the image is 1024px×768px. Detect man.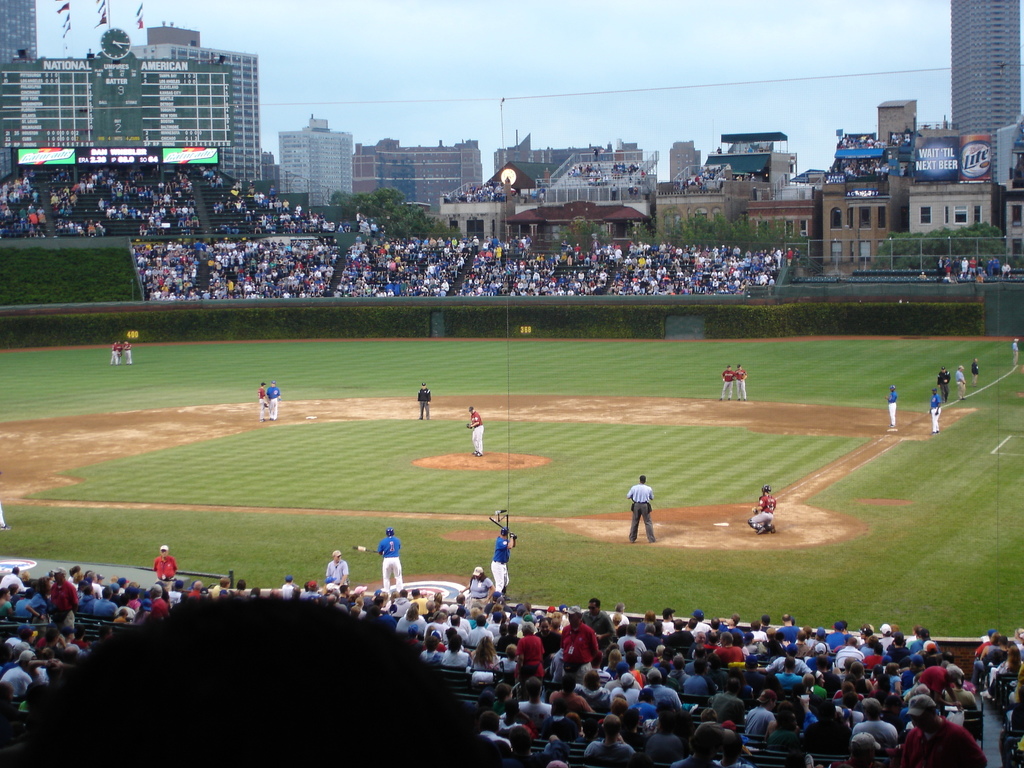
Detection: BBox(472, 563, 495, 597).
